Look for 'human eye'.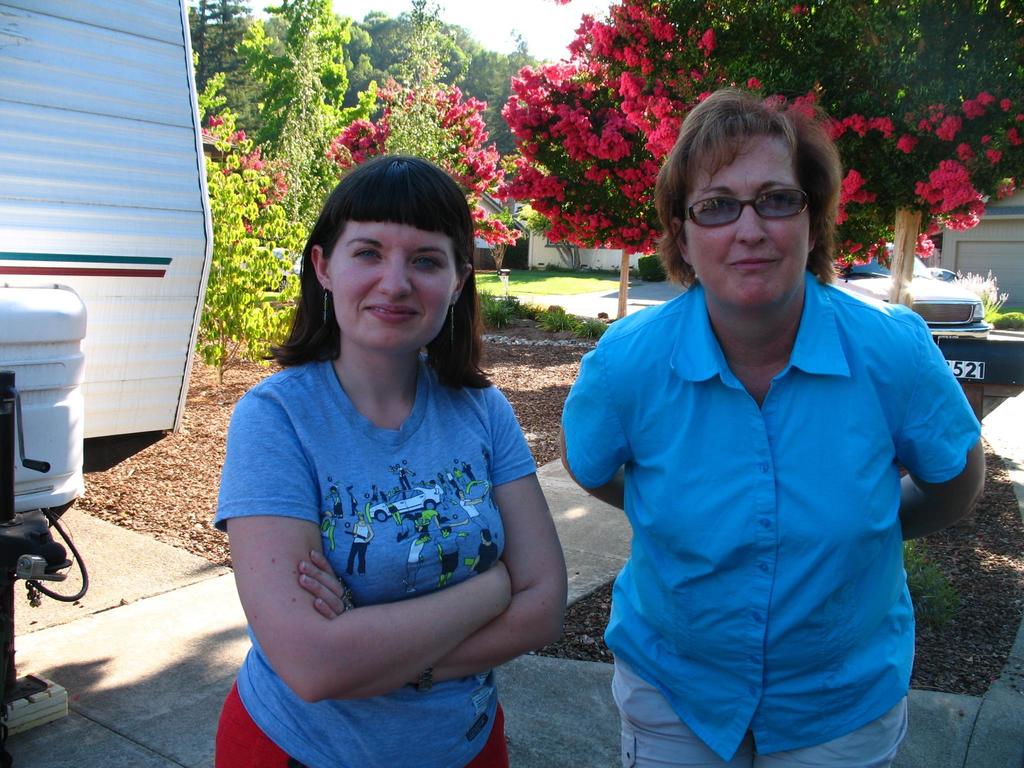
Found: left=353, top=248, right=384, bottom=258.
